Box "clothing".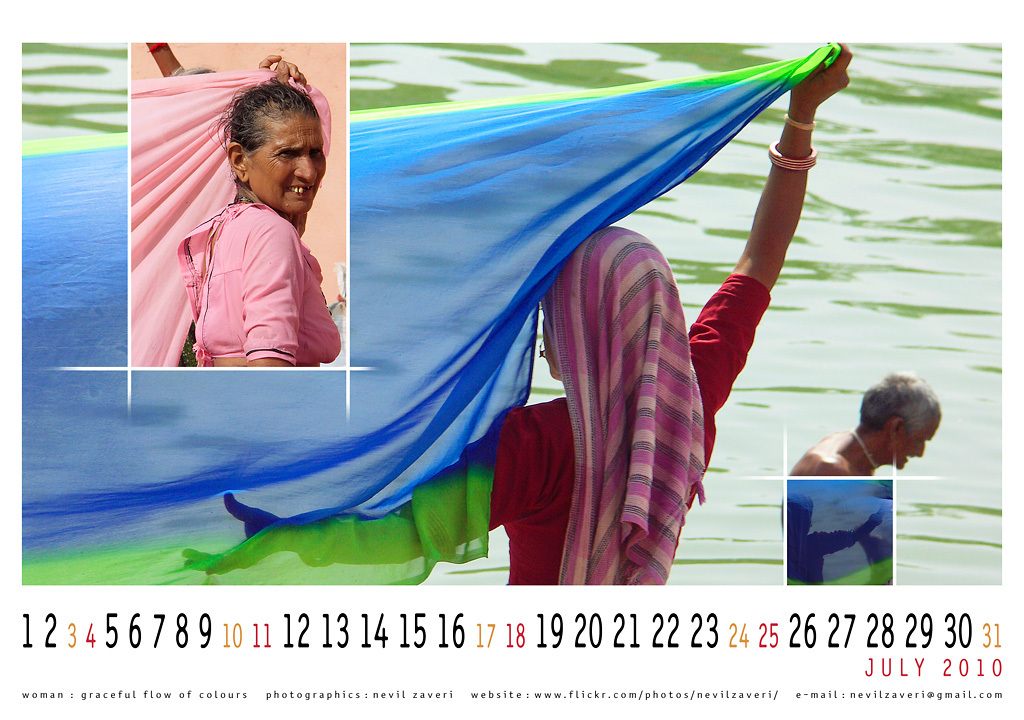
detection(300, 280, 773, 586).
